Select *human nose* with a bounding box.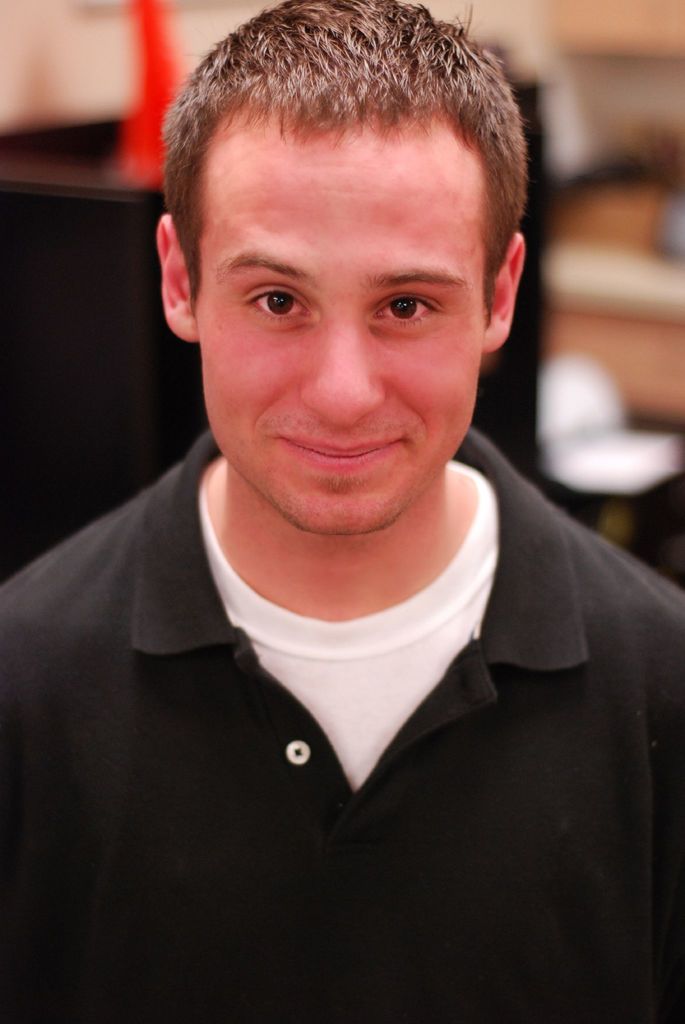
<region>299, 292, 388, 424</region>.
